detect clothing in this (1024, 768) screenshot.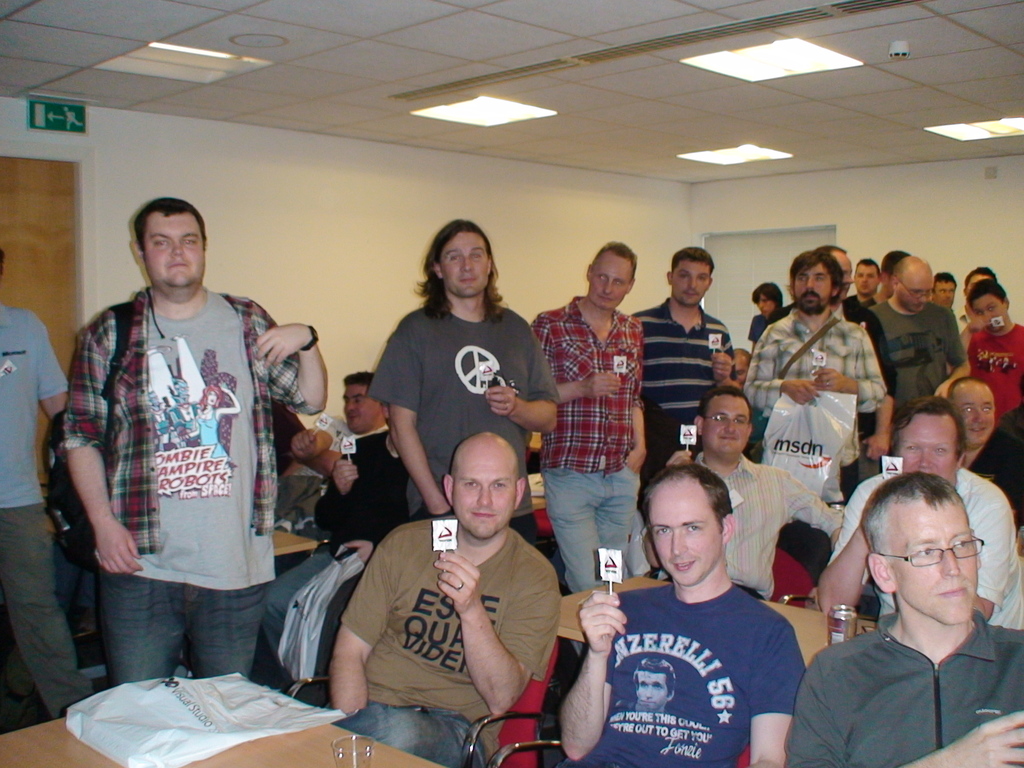
Detection: crop(169, 396, 200, 448).
